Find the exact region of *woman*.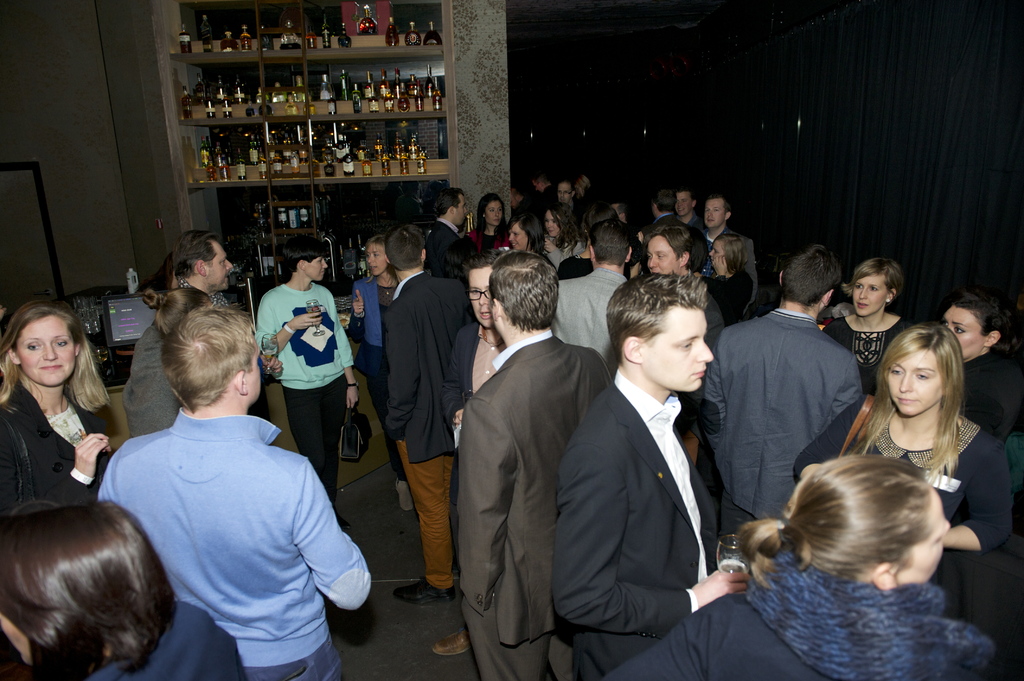
Exact region: bbox=(792, 324, 1005, 554).
